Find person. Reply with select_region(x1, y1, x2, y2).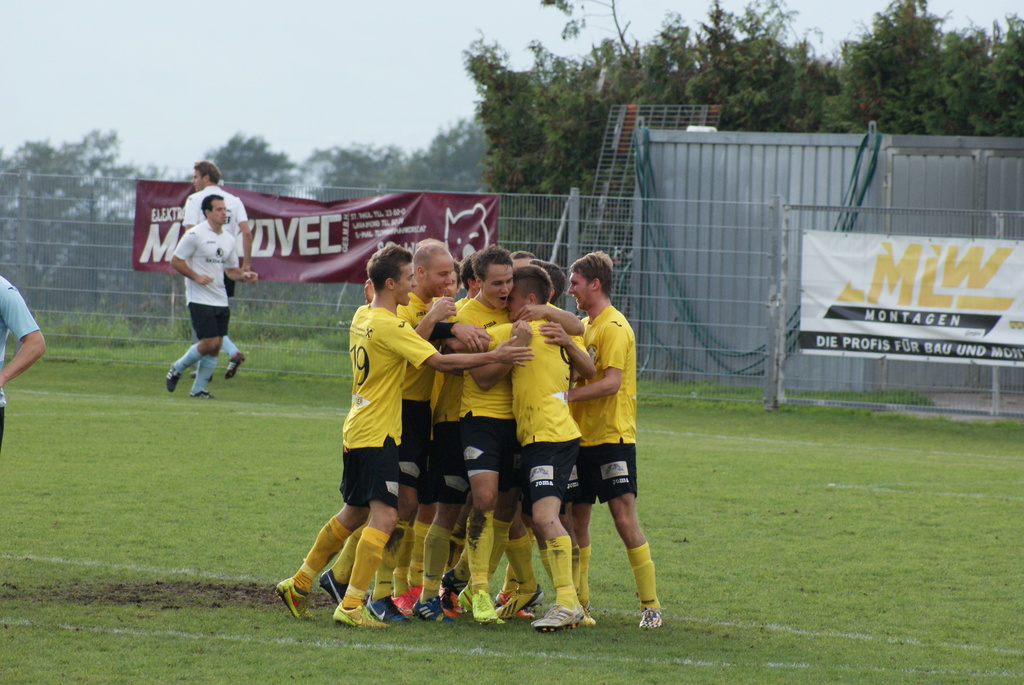
select_region(548, 252, 655, 642).
